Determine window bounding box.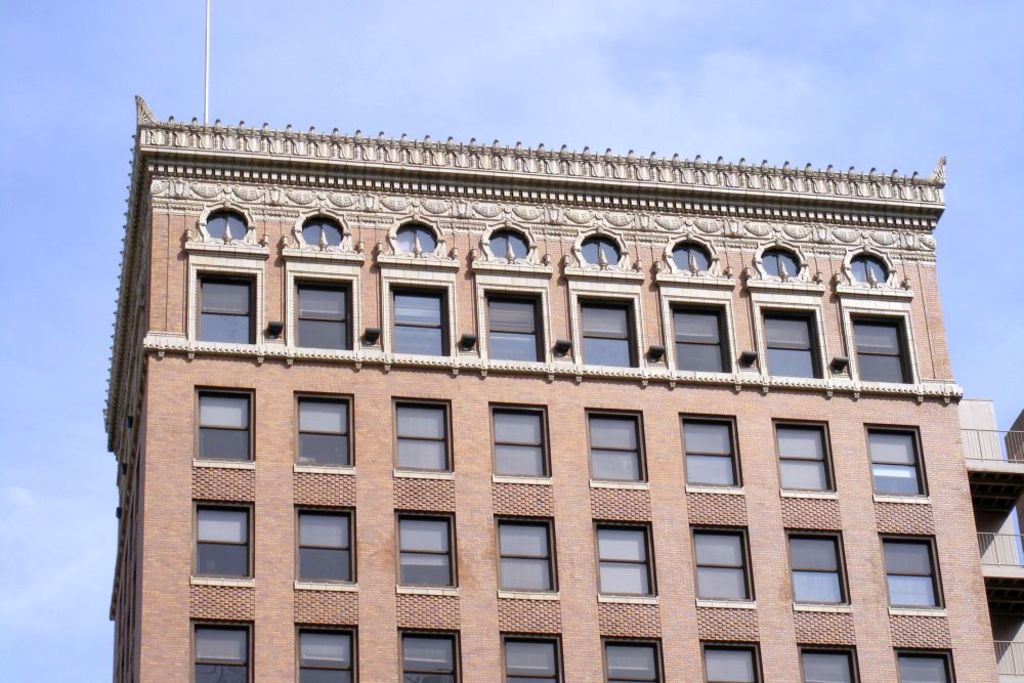
Determined: {"x1": 498, "y1": 632, "x2": 563, "y2": 682}.
